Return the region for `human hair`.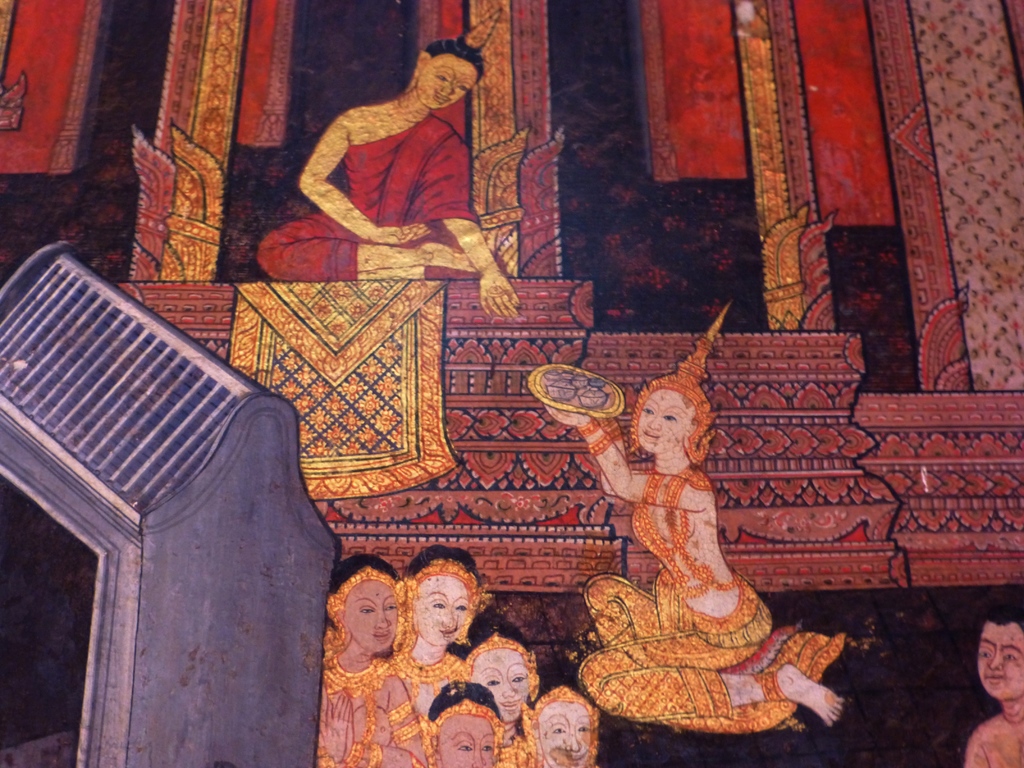
l=445, t=600, r=534, b=658.
